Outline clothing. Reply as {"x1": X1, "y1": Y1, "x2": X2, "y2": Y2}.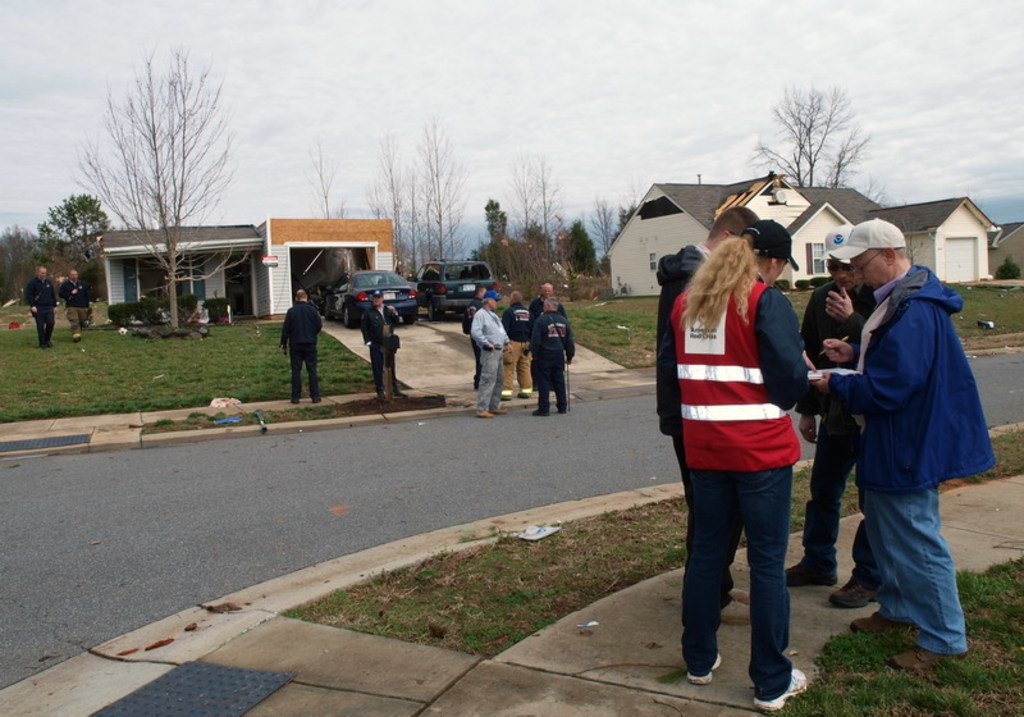
{"x1": 675, "y1": 241, "x2": 836, "y2": 658}.
